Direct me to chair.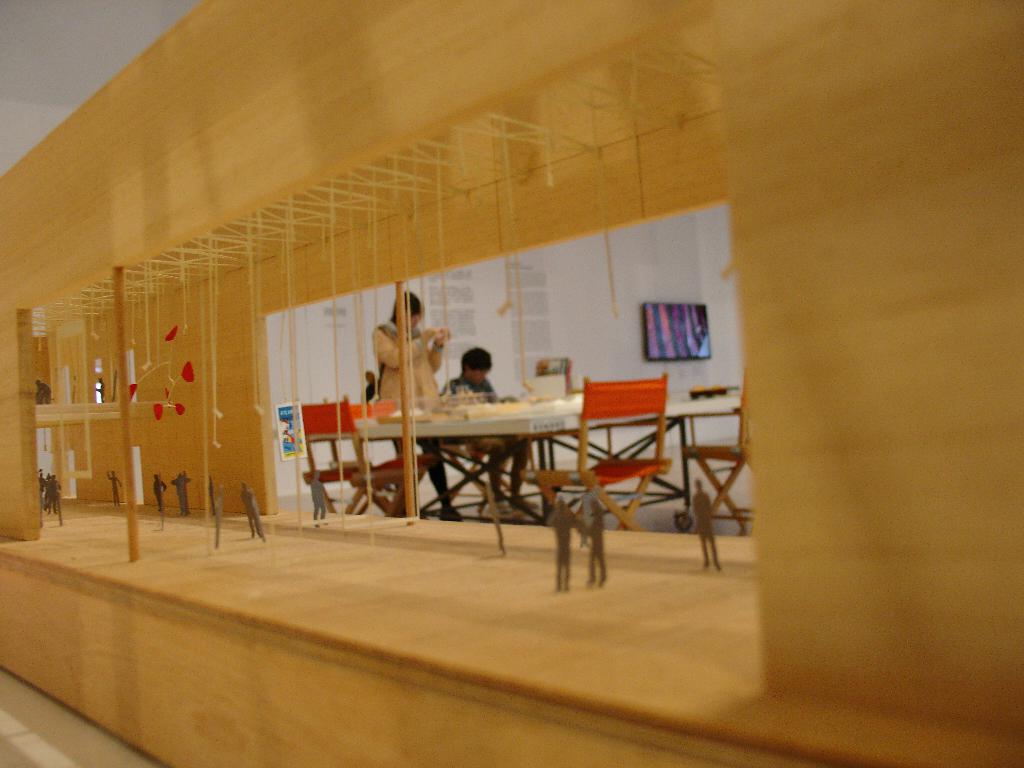
Direction: 342 397 429 523.
